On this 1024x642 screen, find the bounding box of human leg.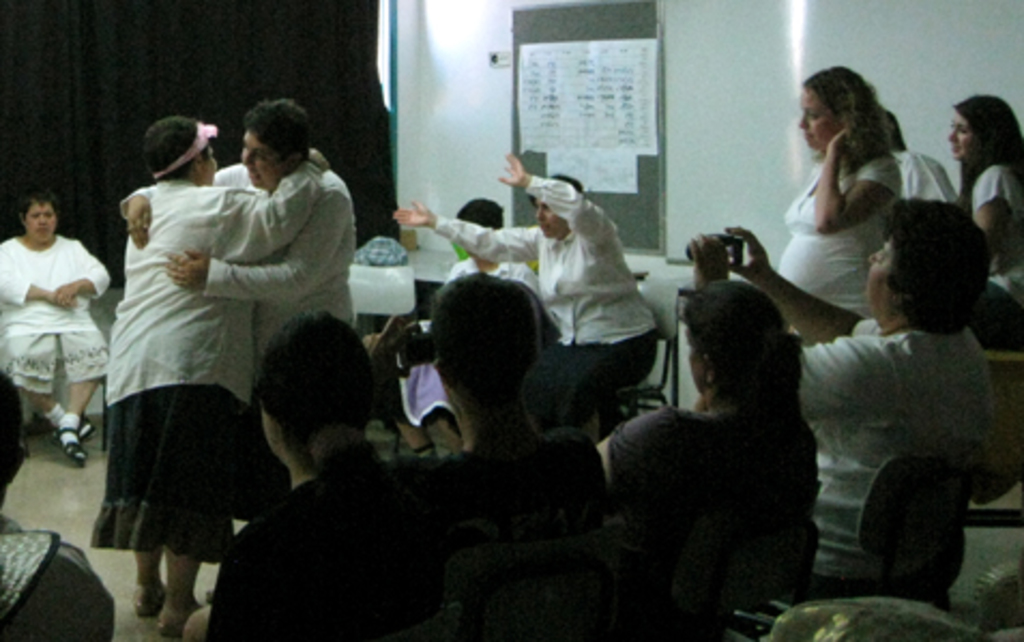
Bounding box: (x1=56, y1=378, x2=99, y2=468).
